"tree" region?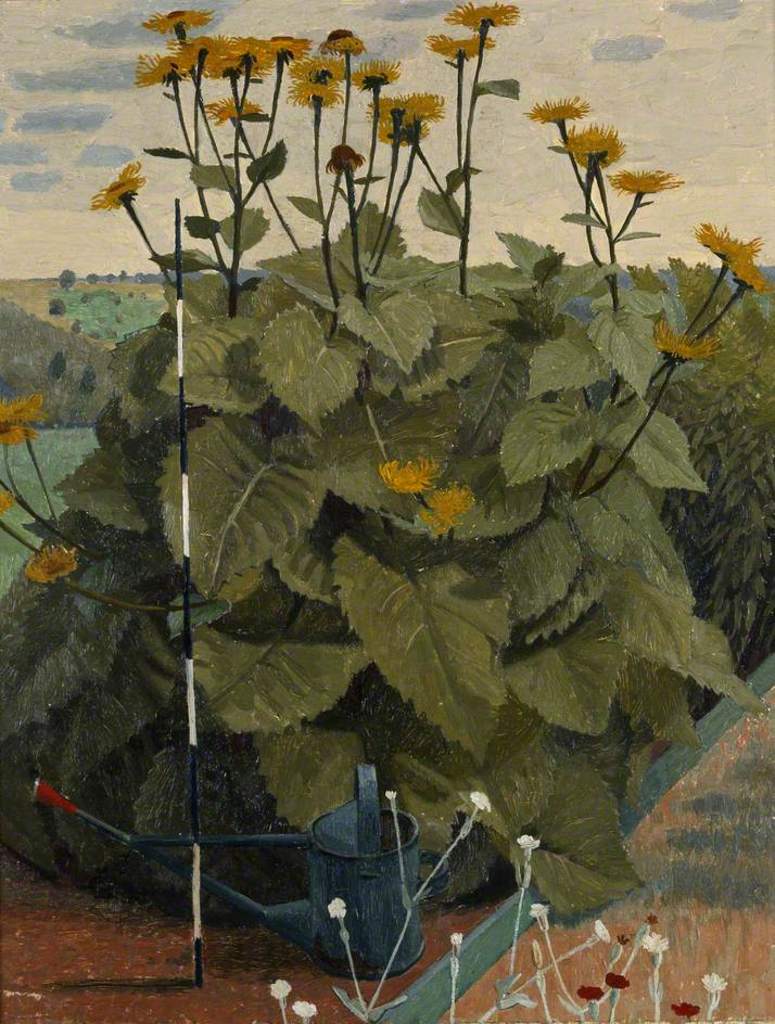
x1=54 y1=263 x2=88 y2=303
